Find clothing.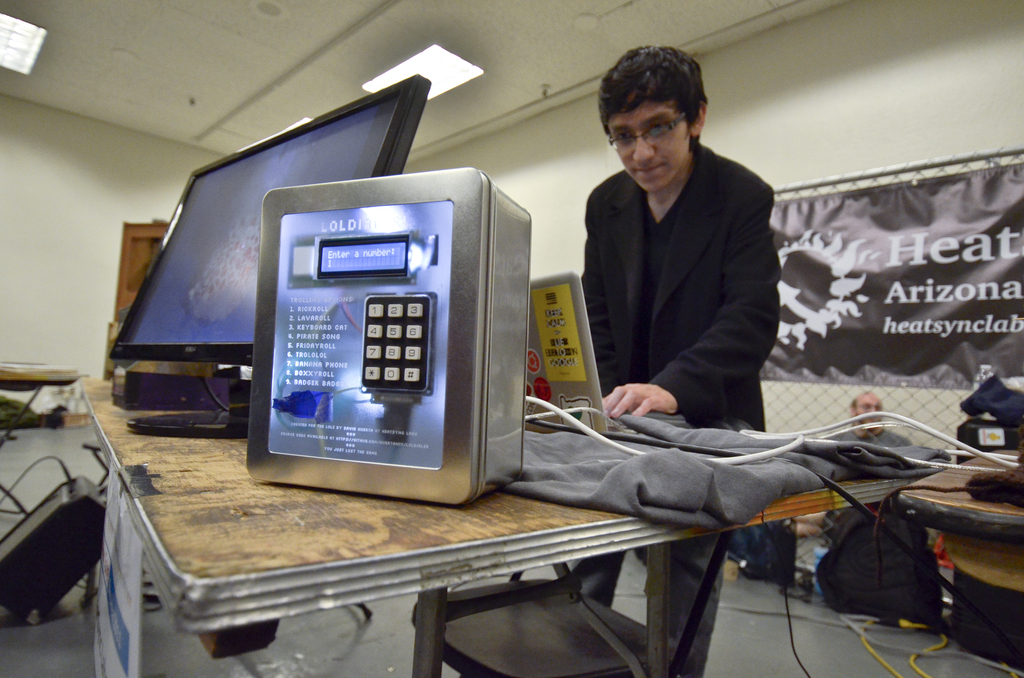
829, 415, 922, 455.
